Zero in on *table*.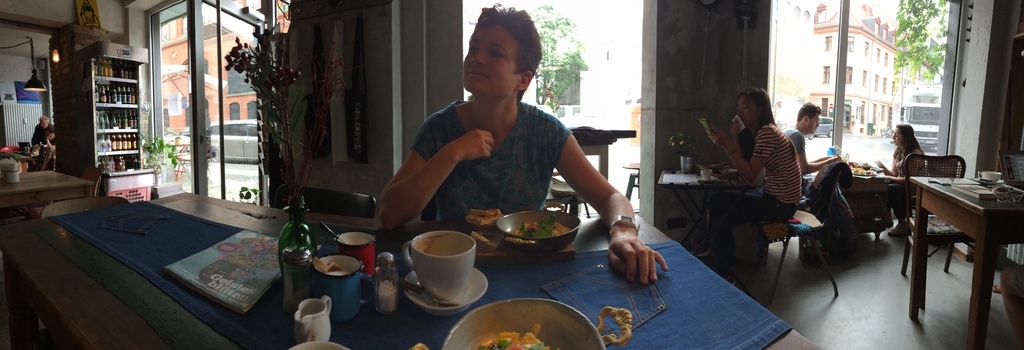
Zeroed in: select_region(911, 180, 1023, 349).
